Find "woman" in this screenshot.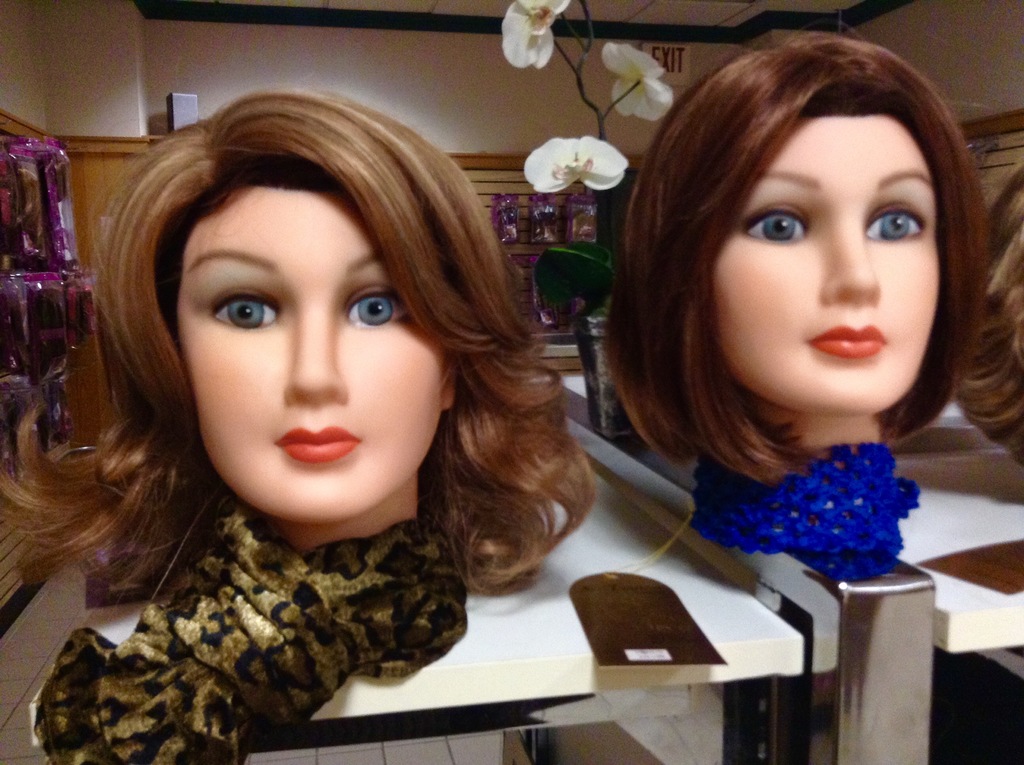
The bounding box for "woman" is <bbox>606, 28, 989, 581</bbox>.
